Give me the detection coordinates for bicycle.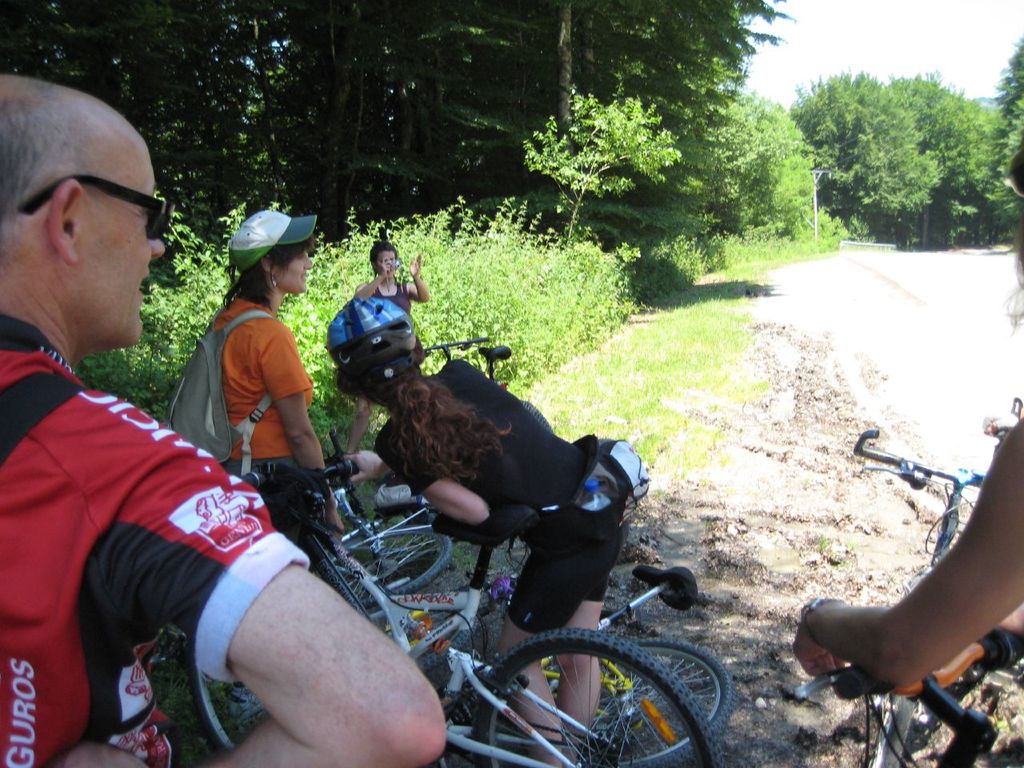
BBox(854, 432, 1023, 767).
